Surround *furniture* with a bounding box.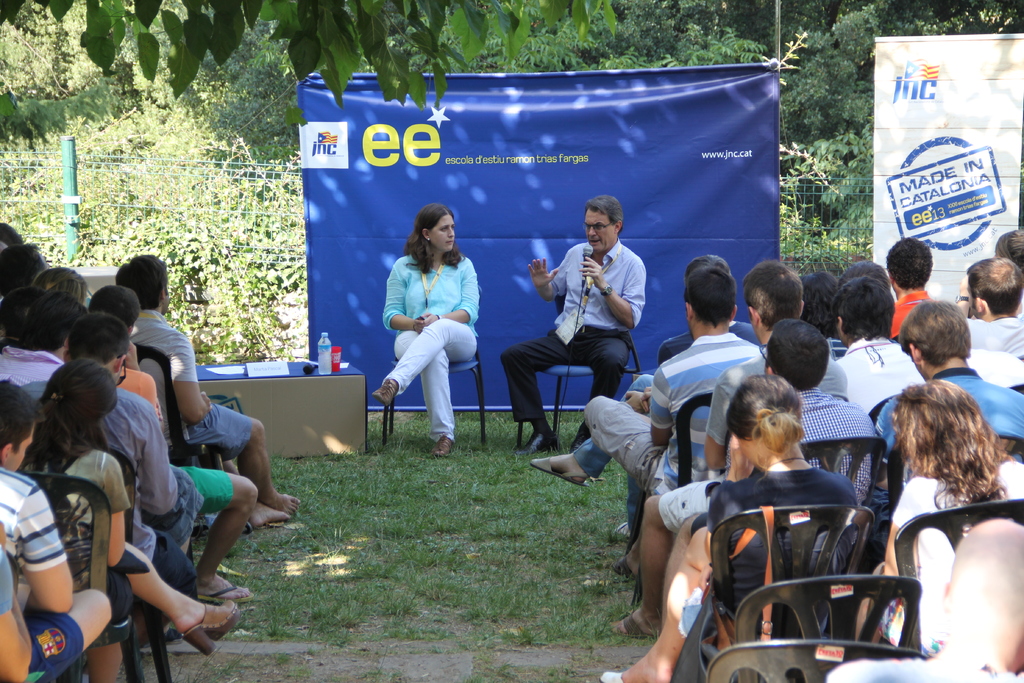
518,331,640,450.
